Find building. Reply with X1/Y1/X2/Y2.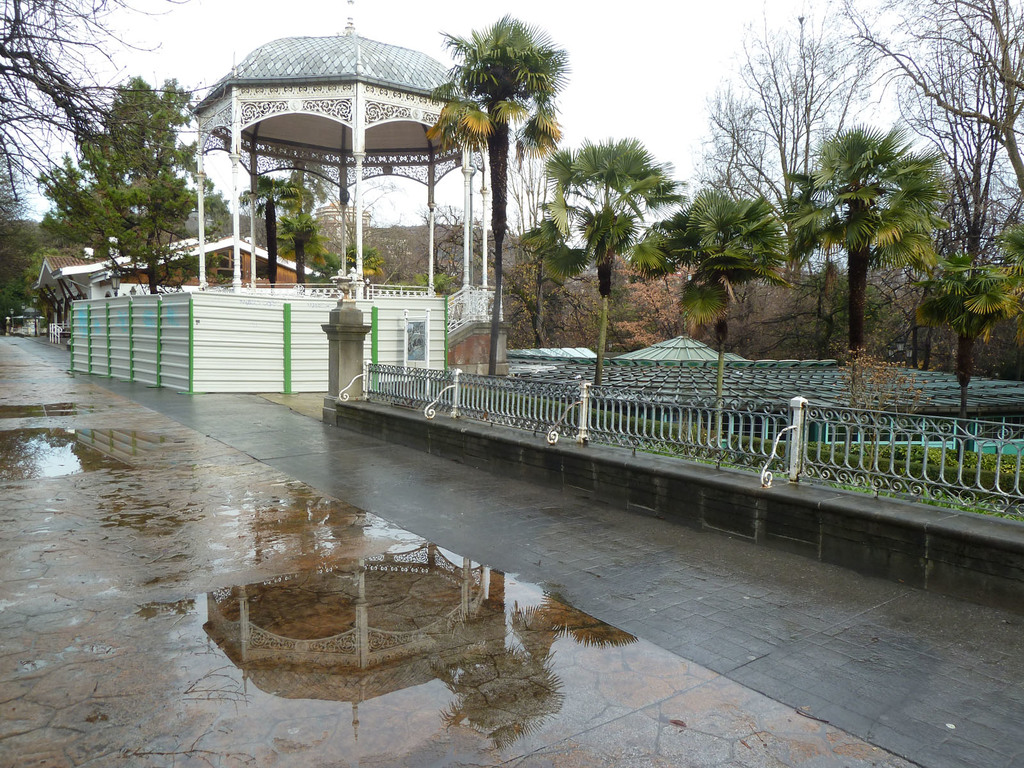
36/236/339/339.
